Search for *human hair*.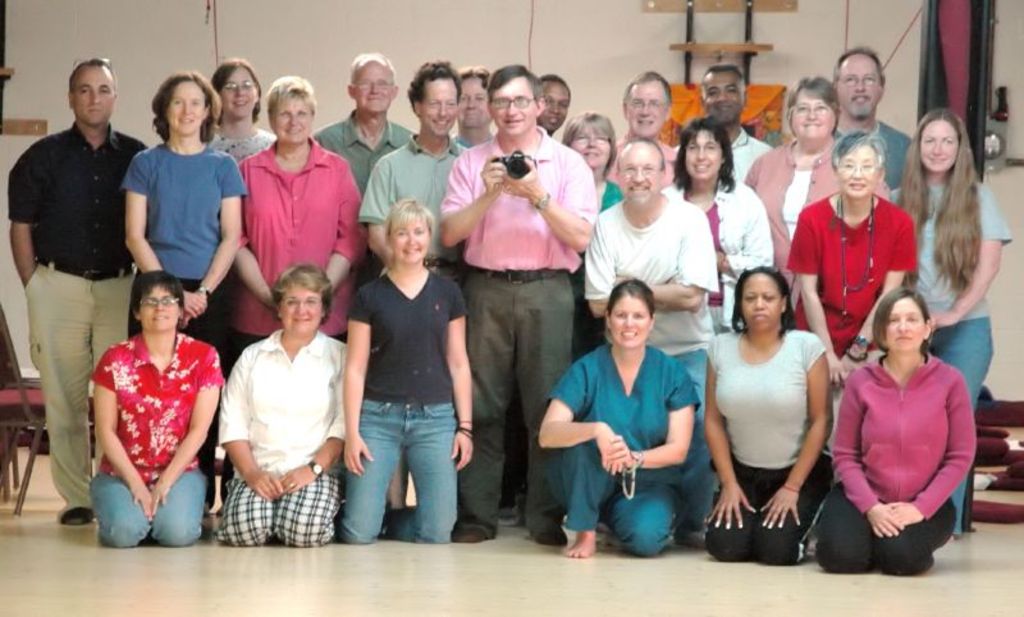
Found at crop(780, 74, 838, 132).
